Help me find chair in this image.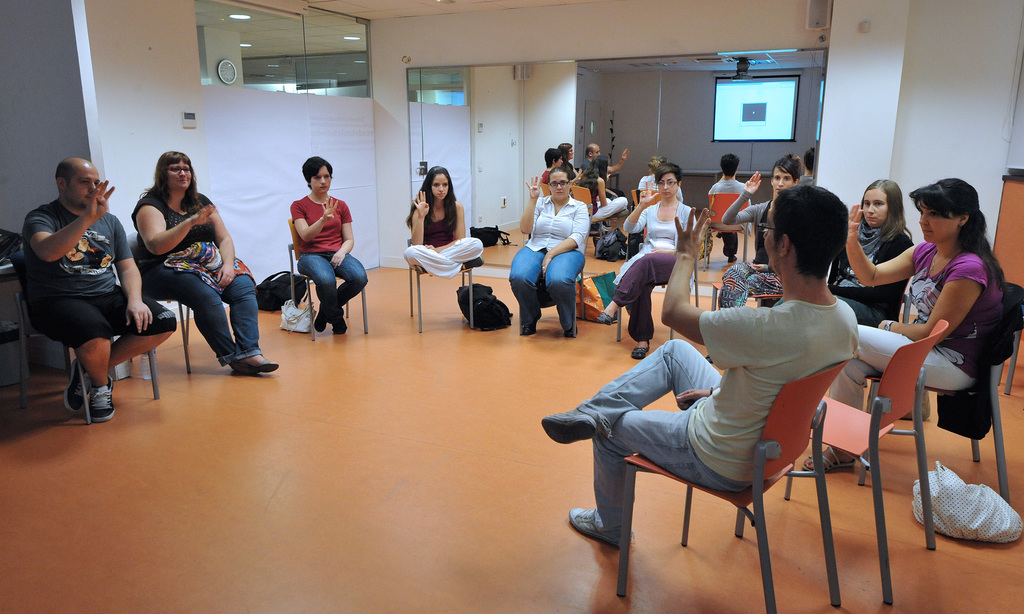
Found it: select_region(131, 233, 225, 372).
